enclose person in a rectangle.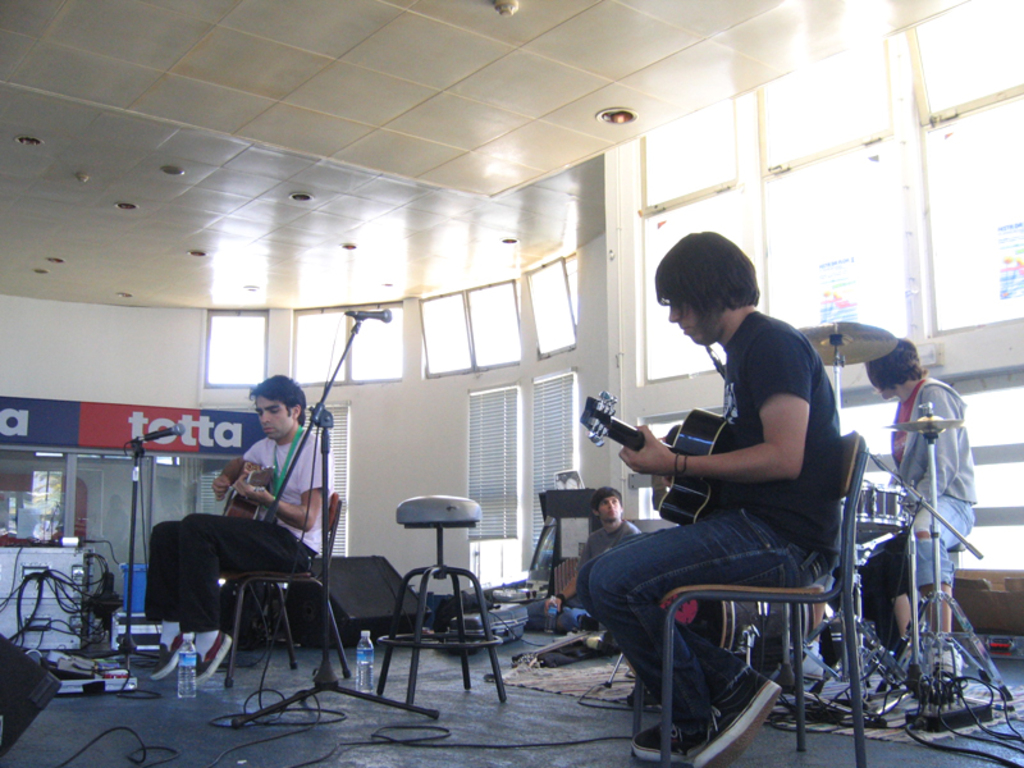
bbox(183, 378, 332, 662).
